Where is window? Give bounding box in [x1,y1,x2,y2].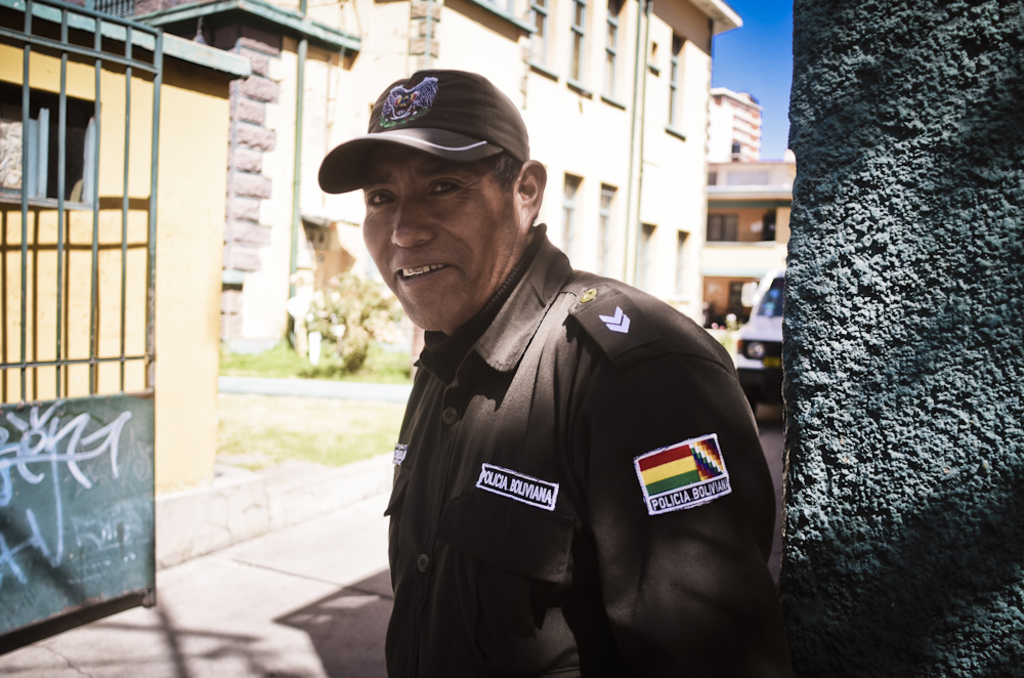
[659,36,687,132].
